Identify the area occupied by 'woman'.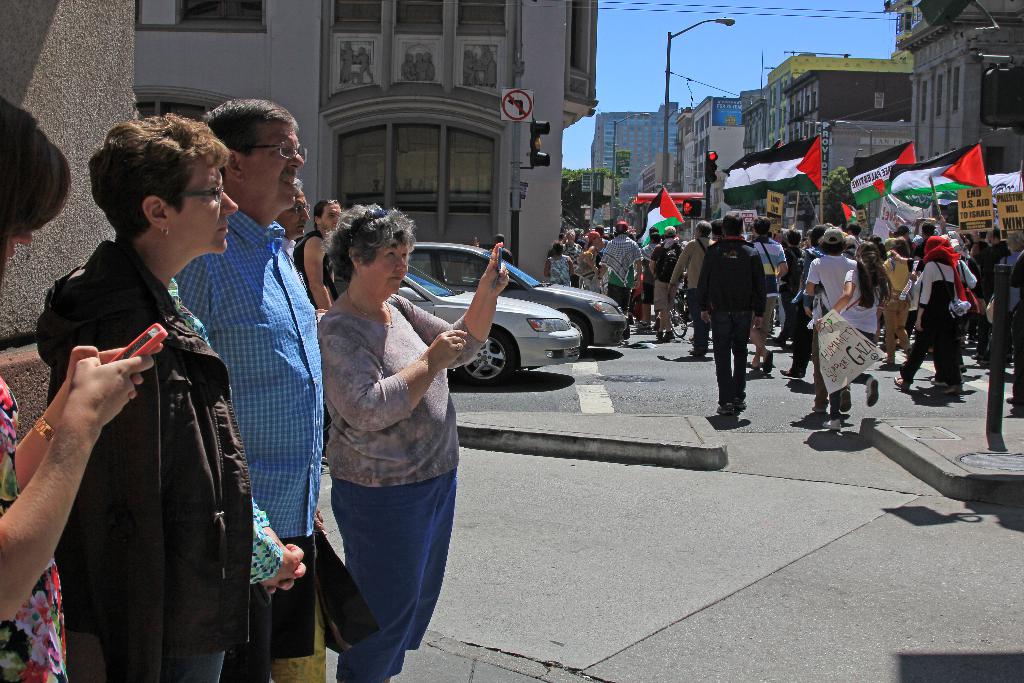
Area: (left=33, top=113, right=259, bottom=682).
